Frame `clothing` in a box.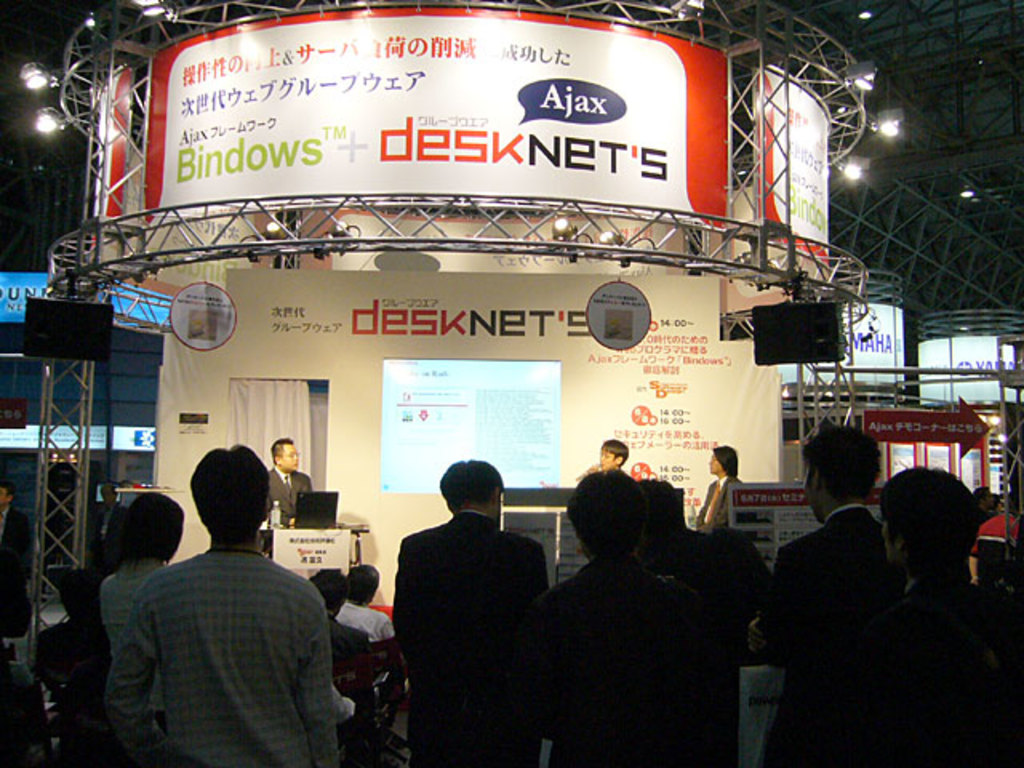
[x1=845, y1=570, x2=1002, y2=744].
